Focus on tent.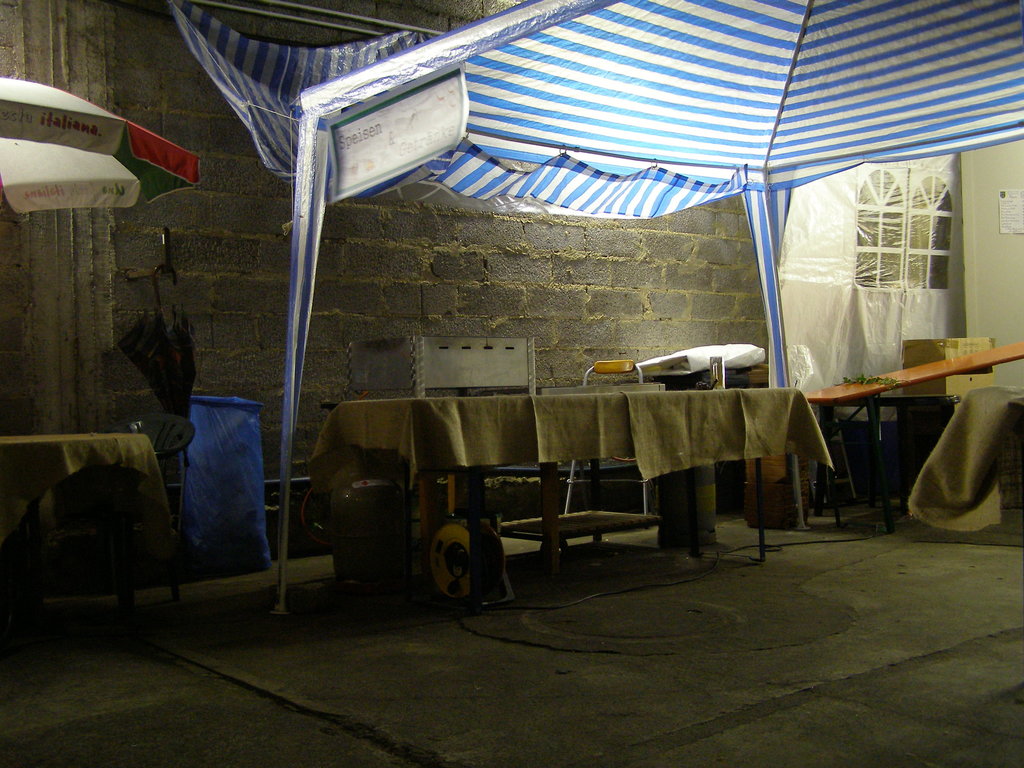
Focused at region(0, 80, 207, 211).
